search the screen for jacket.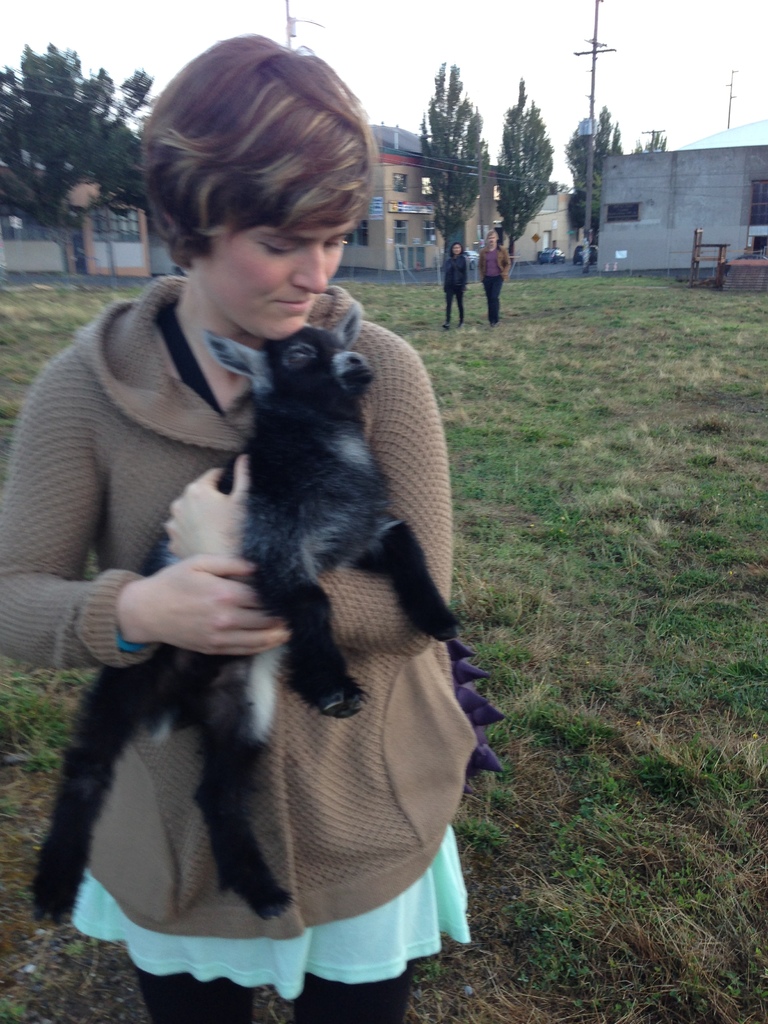
Found at rect(0, 269, 477, 936).
